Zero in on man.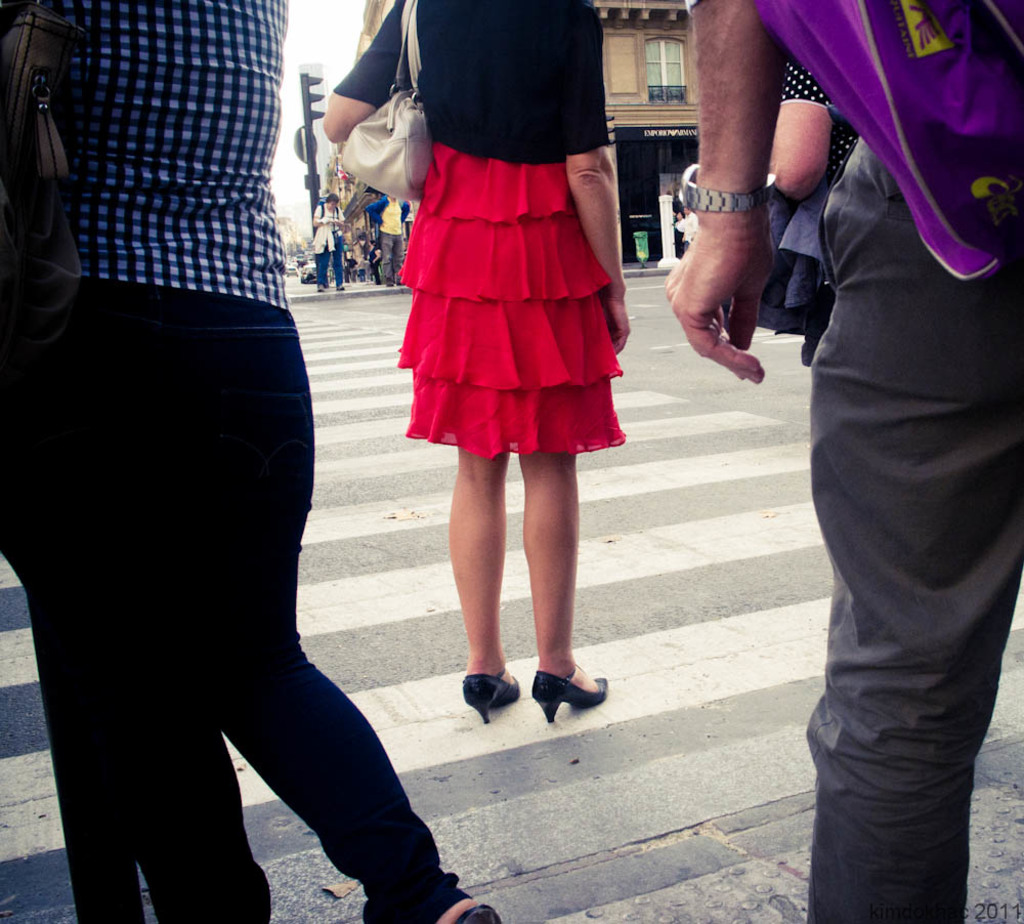
Zeroed in: select_region(660, 0, 1023, 923).
